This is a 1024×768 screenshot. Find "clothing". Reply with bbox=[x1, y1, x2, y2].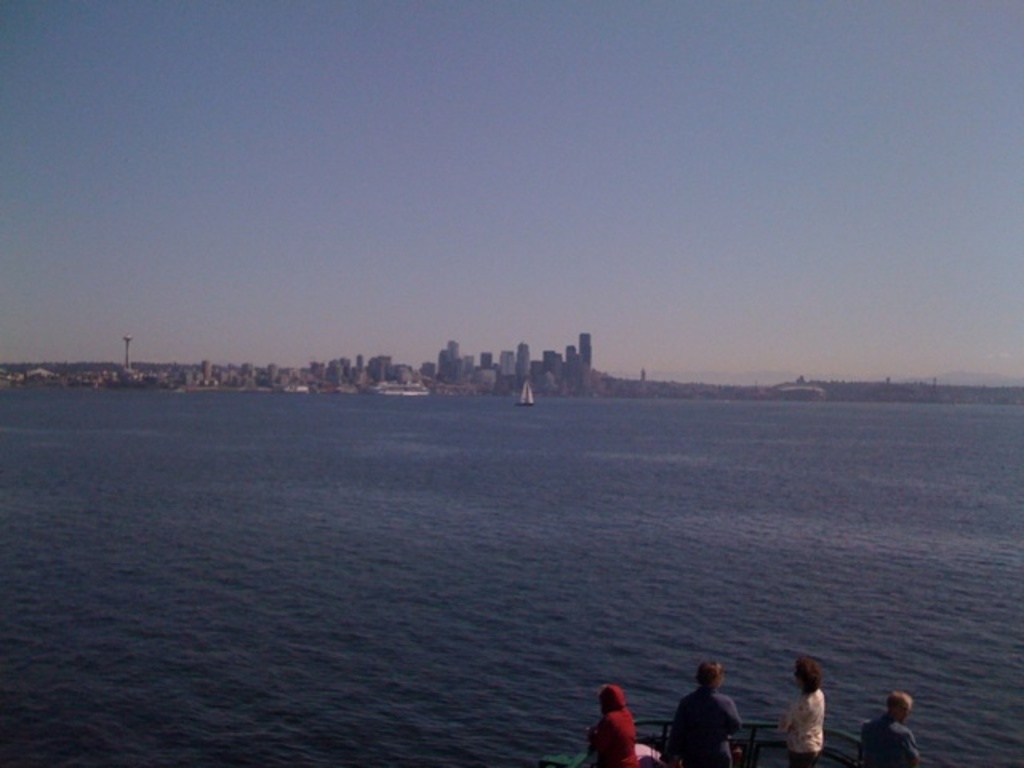
bbox=[576, 683, 638, 766].
